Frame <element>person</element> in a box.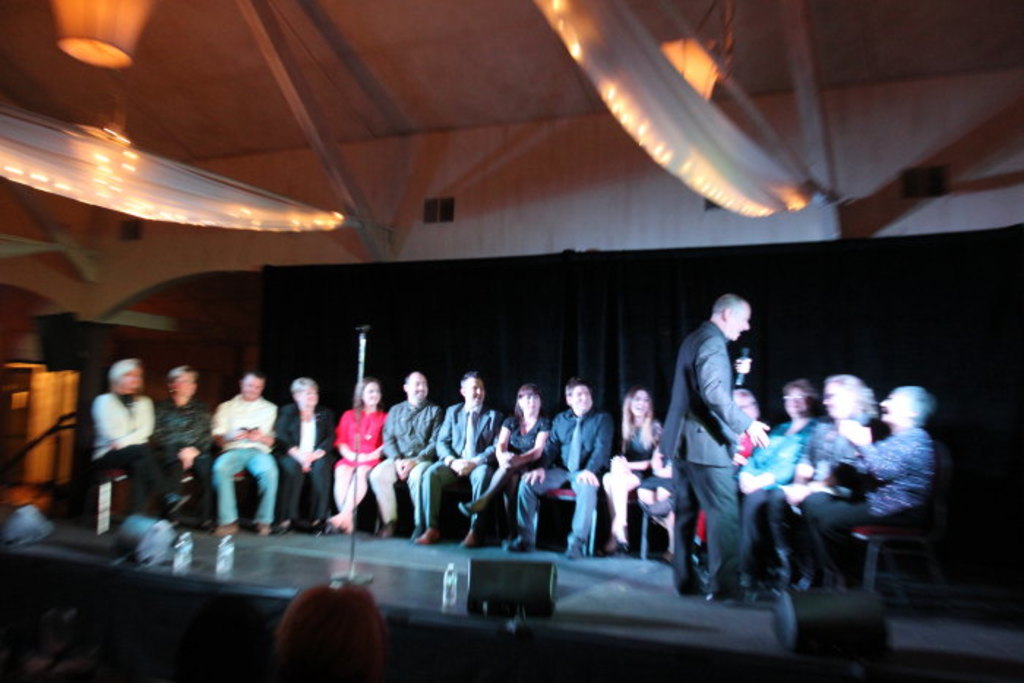
<region>202, 360, 278, 569</region>.
